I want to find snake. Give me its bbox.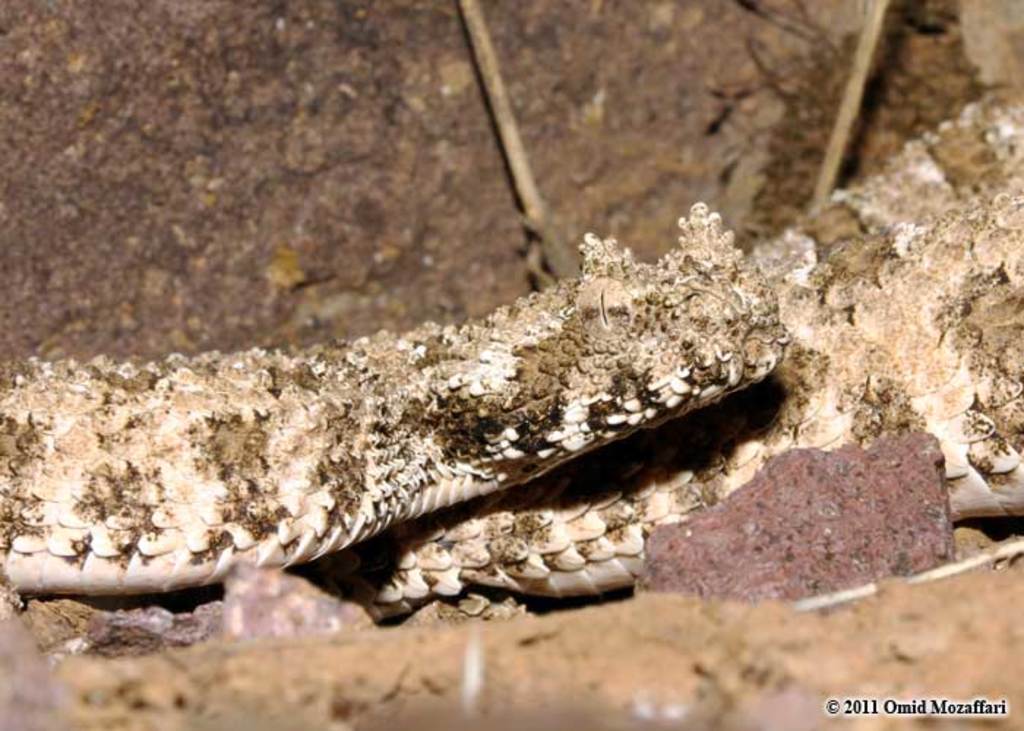
box=[7, 194, 1023, 648].
